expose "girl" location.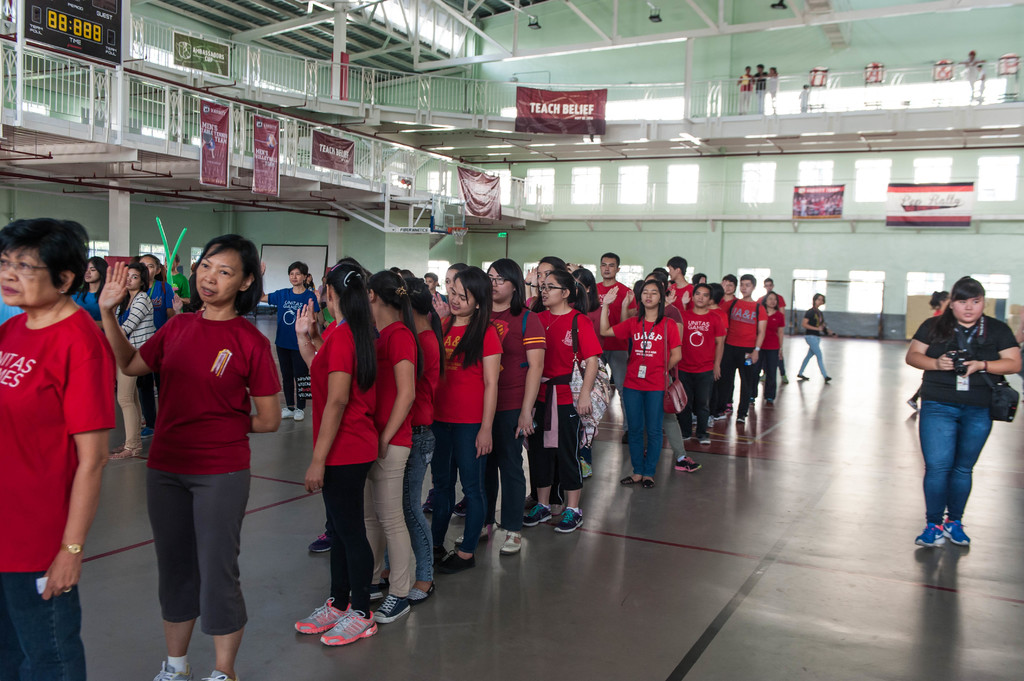
Exposed at 603 275 677 477.
